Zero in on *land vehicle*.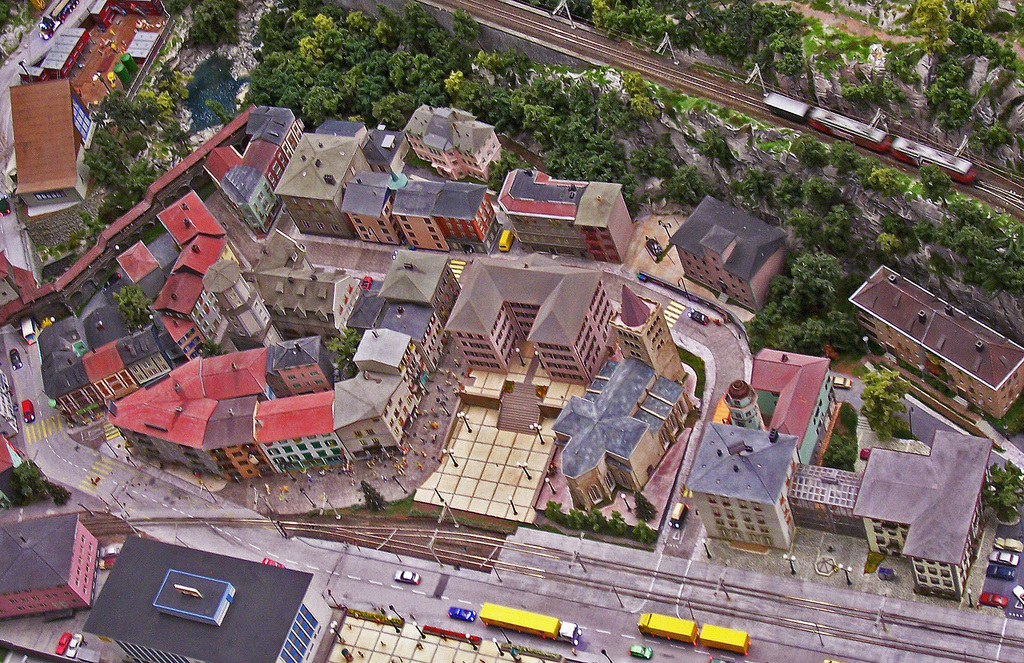
Zeroed in: [829,376,851,388].
